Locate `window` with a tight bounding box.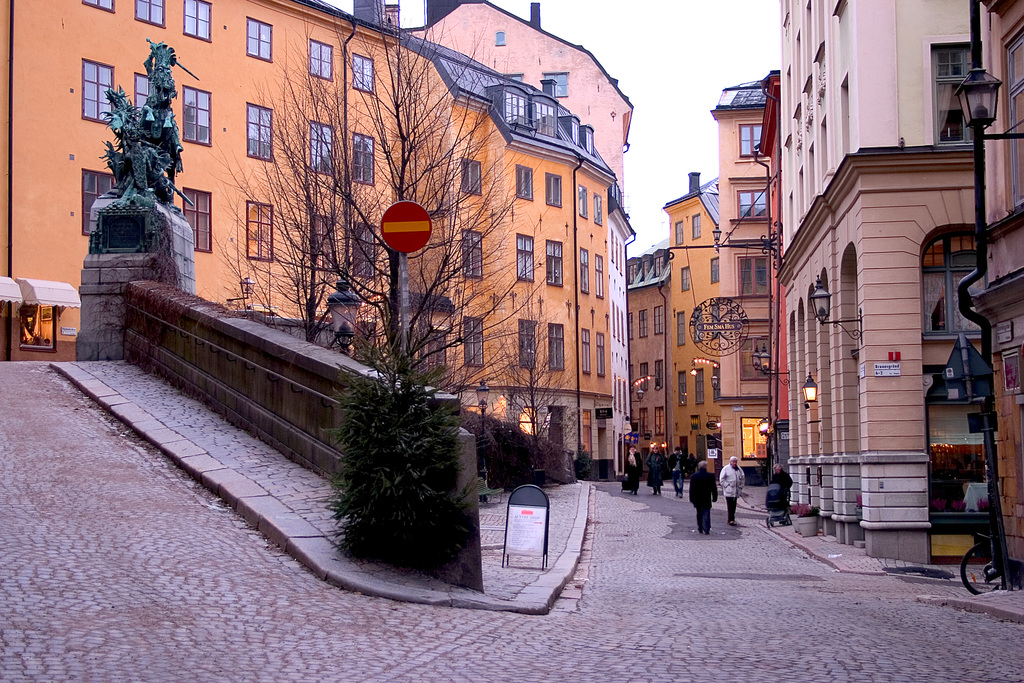
crop(181, 86, 210, 151).
